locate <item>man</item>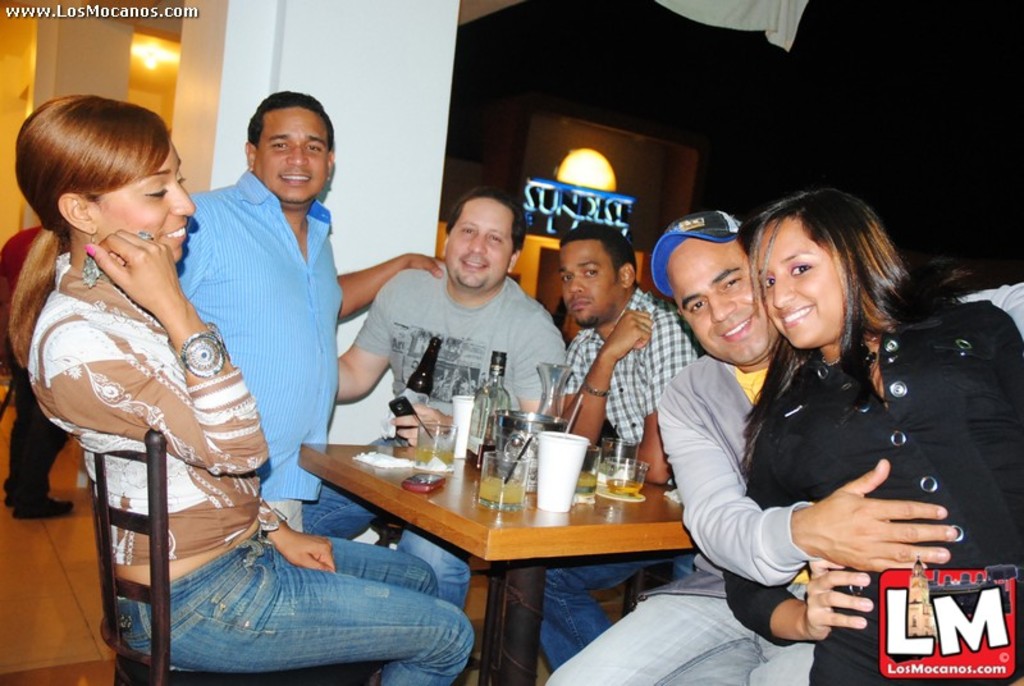
rect(541, 210, 1023, 685)
